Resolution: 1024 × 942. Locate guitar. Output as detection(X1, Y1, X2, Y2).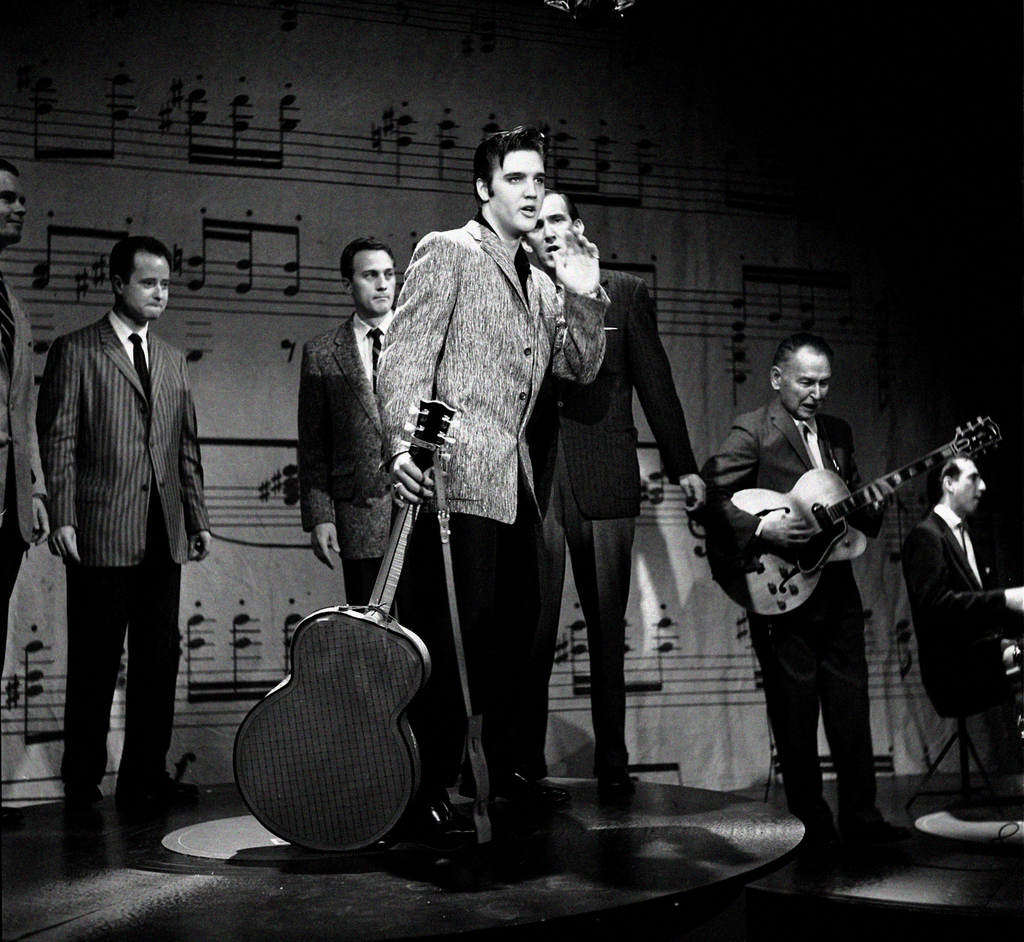
detection(723, 425, 984, 613).
